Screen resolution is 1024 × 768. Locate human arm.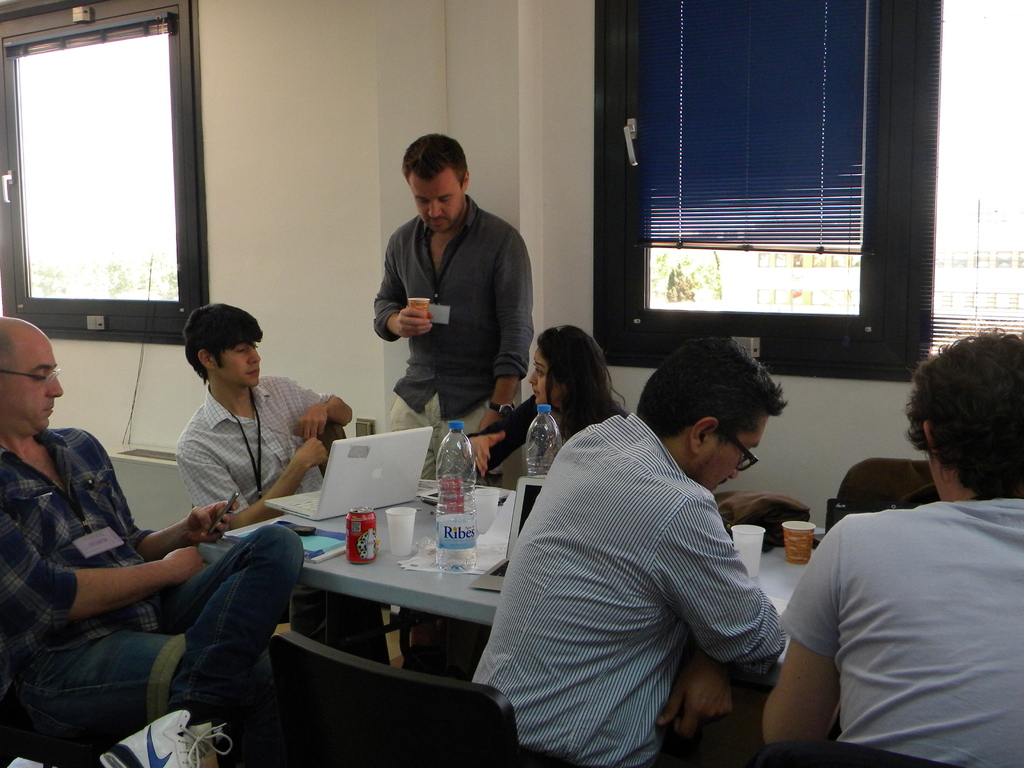
(left=650, top=631, right=739, bottom=752).
